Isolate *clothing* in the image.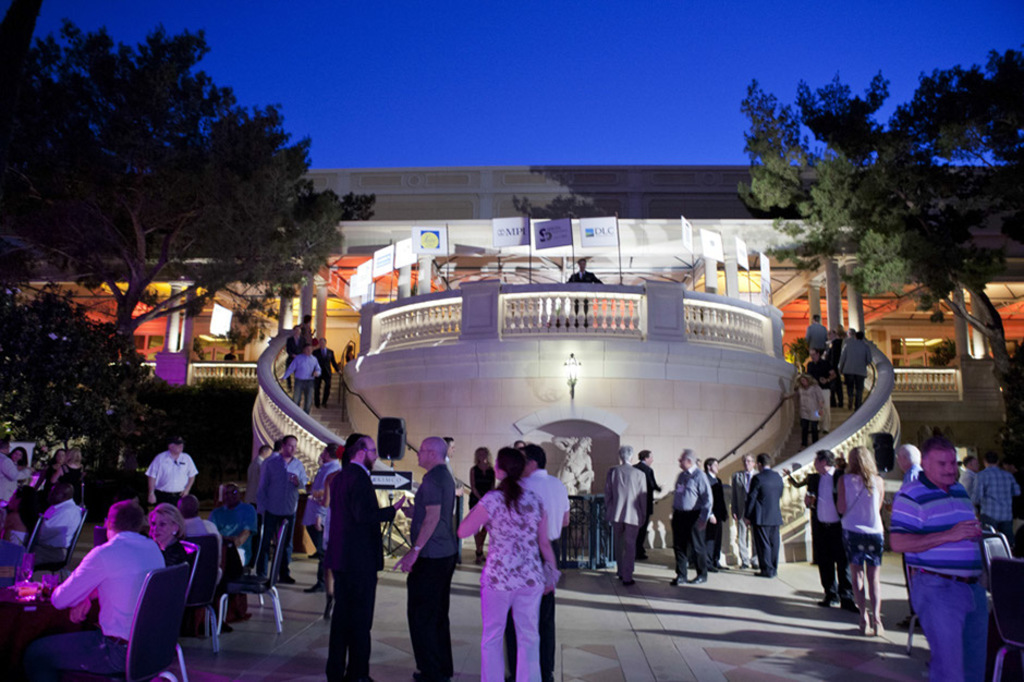
Isolated region: [890,462,988,681].
